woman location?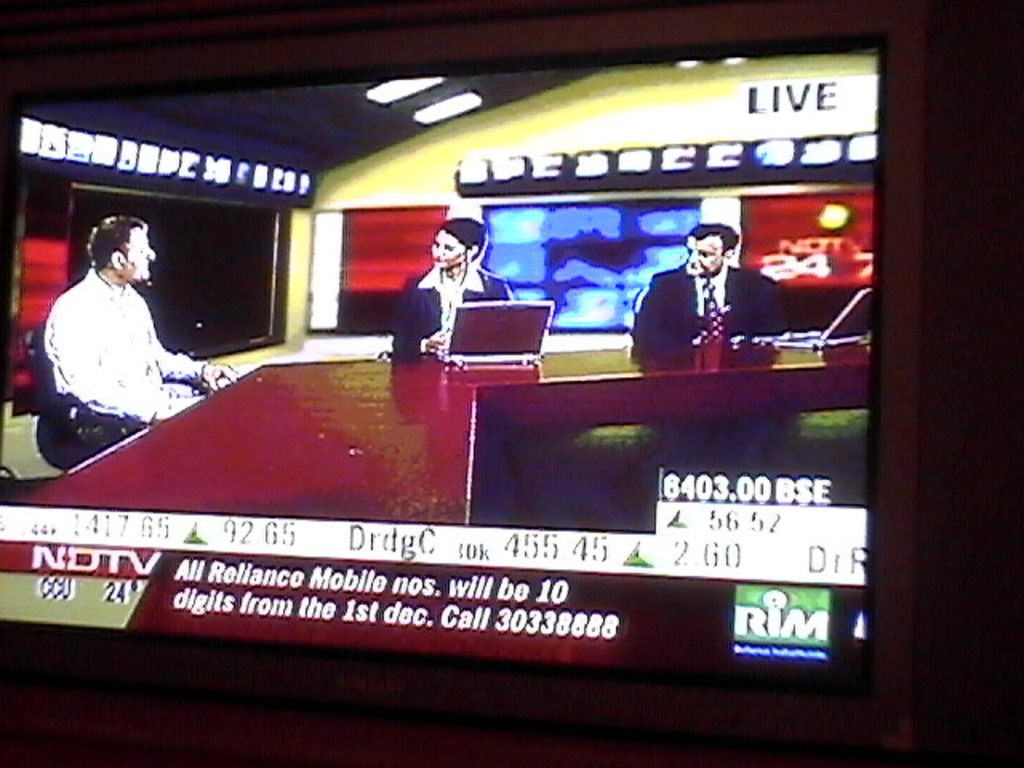
BBox(392, 214, 518, 368)
